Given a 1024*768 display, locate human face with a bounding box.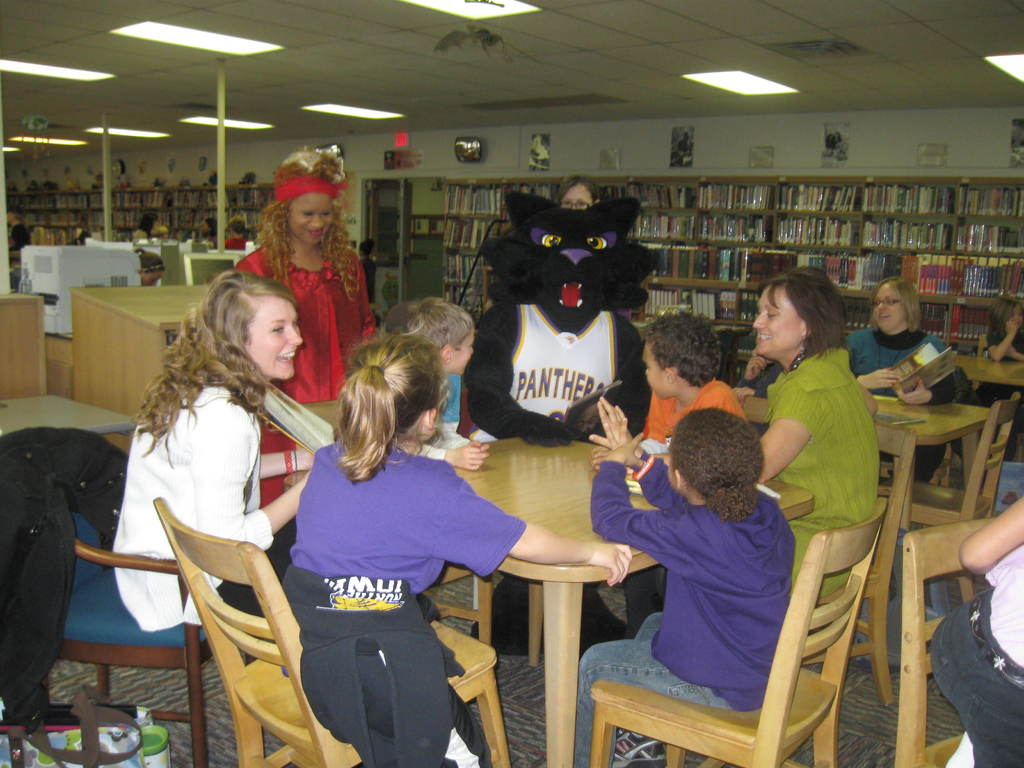
Located: bbox=(752, 287, 800, 358).
